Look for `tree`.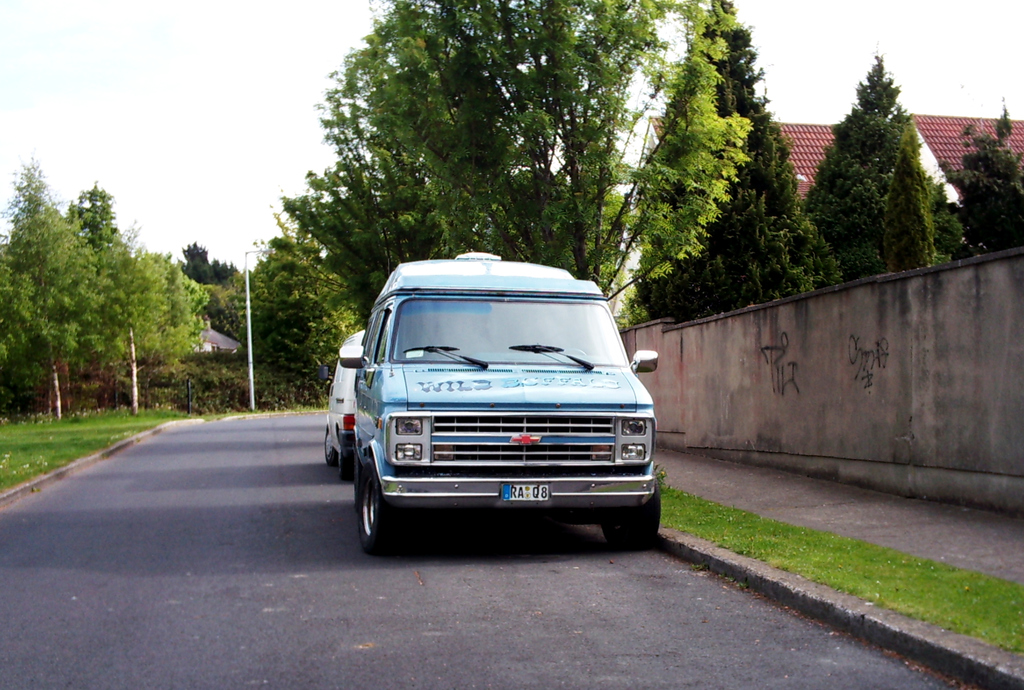
Found: x1=139, y1=247, x2=215, y2=359.
